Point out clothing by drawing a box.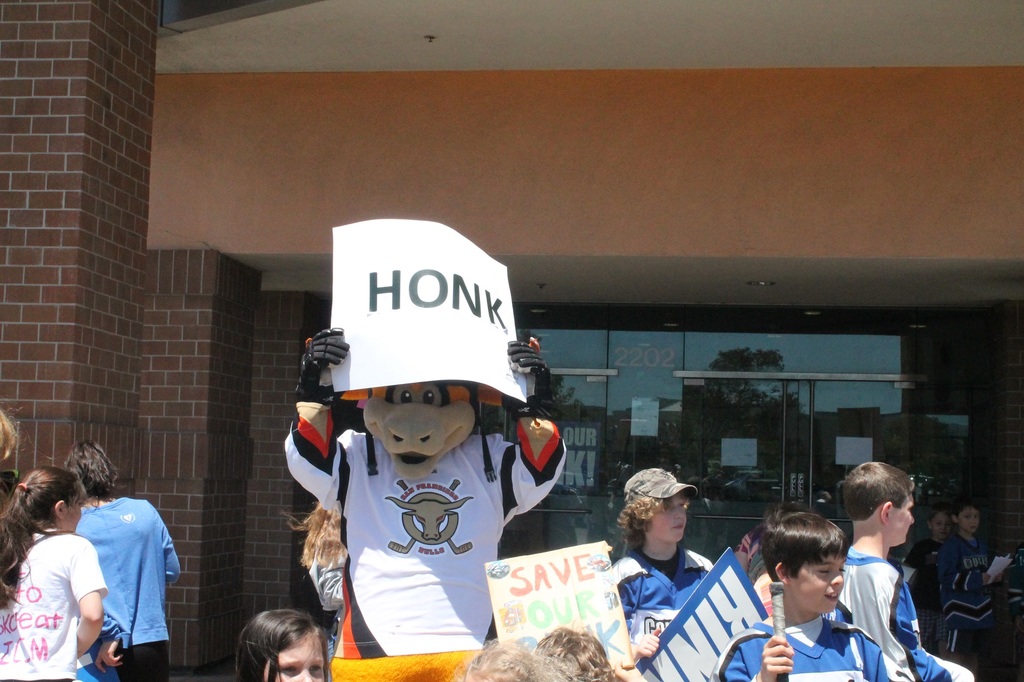
{"left": 11, "top": 516, "right": 99, "bottom": 670}.
